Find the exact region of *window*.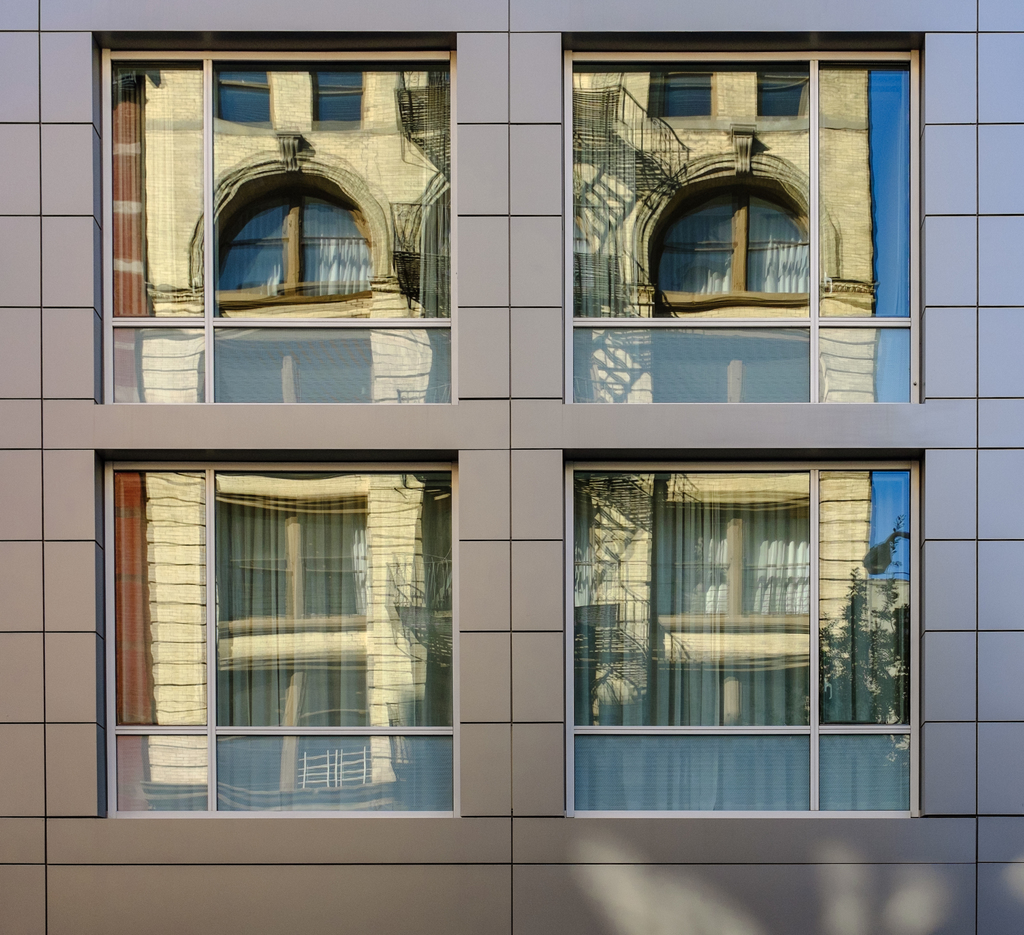
Exact region: <bbox>565, 49, 914, 400</bbox>.
